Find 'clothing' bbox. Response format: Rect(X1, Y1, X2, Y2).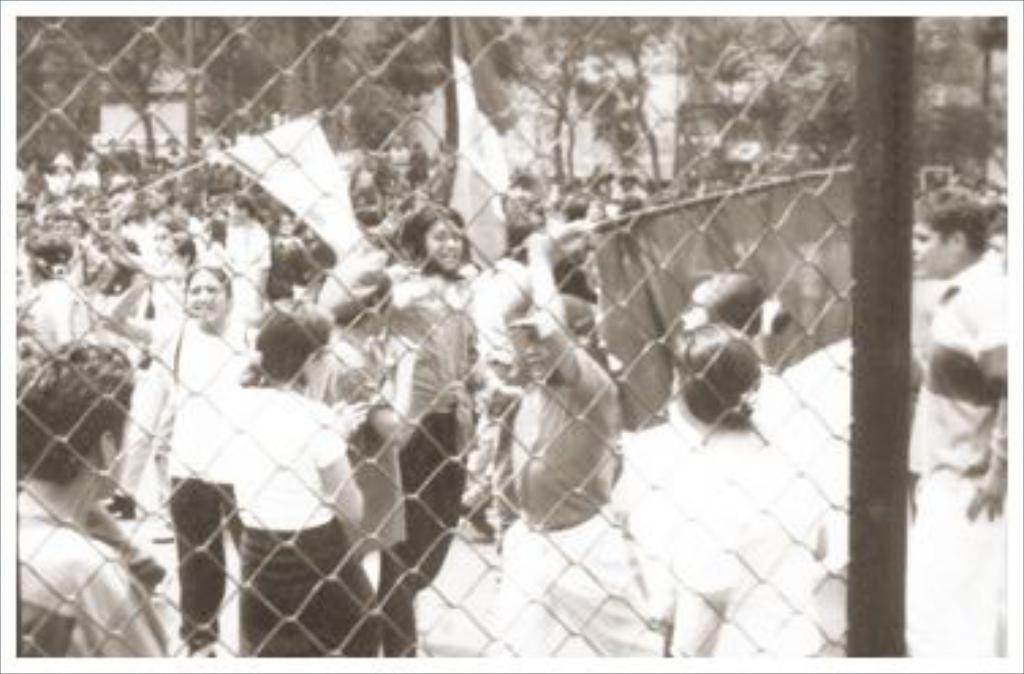
Rect(663, 375, 823, 476).
